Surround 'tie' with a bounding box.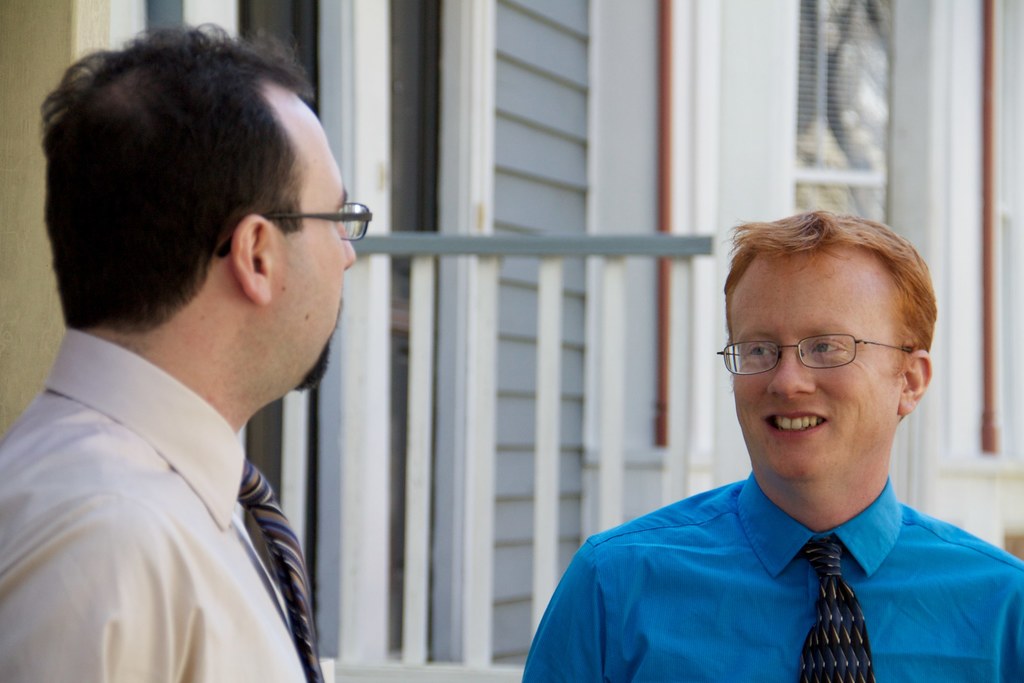
{"x1": 237, "y1": 448, "x2": 329, "y2": 682}.
